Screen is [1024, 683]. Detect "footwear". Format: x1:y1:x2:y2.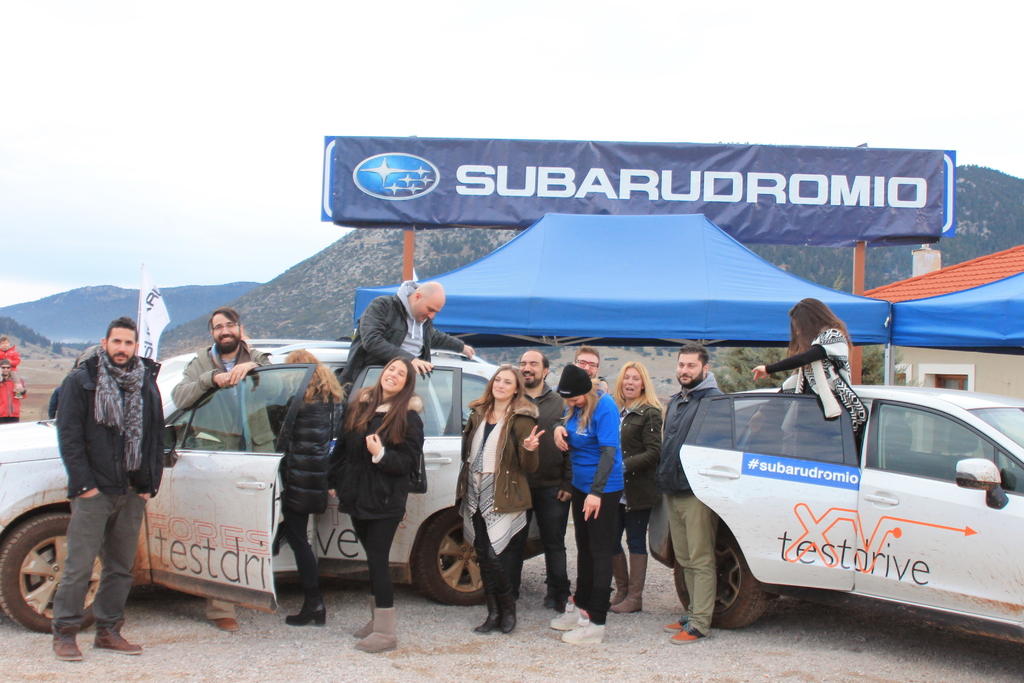
558:608:607:648.
